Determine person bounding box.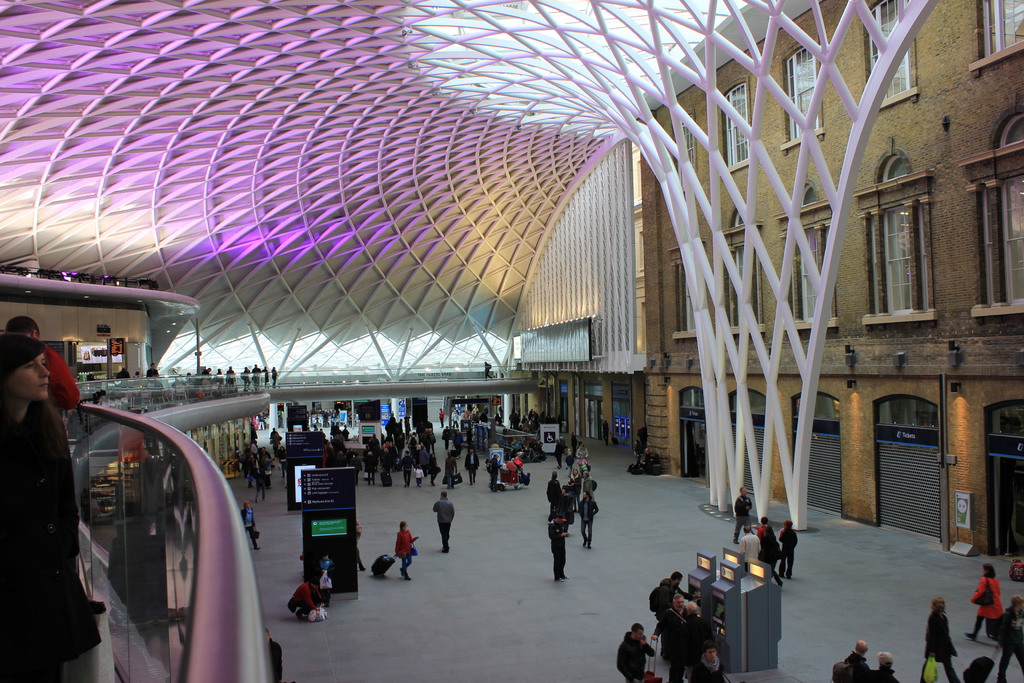
Determined: select_region(835, 638, 870, 682).
